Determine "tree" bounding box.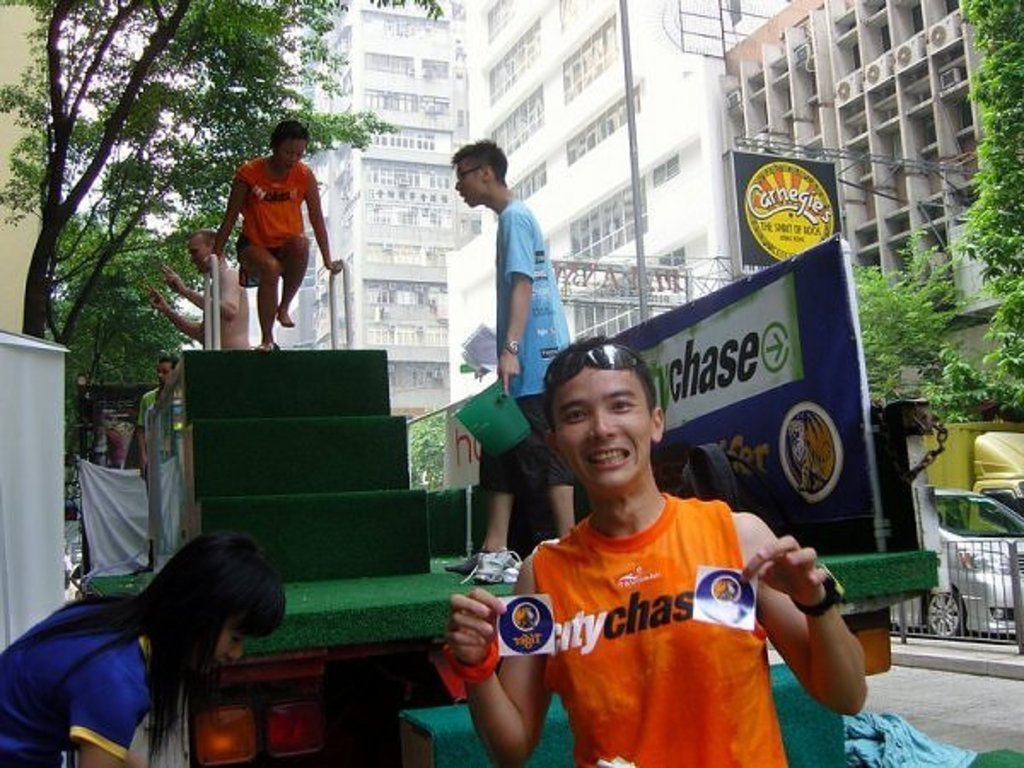
Determined: <bbox>0, 0, 519, 497</bbox>.
